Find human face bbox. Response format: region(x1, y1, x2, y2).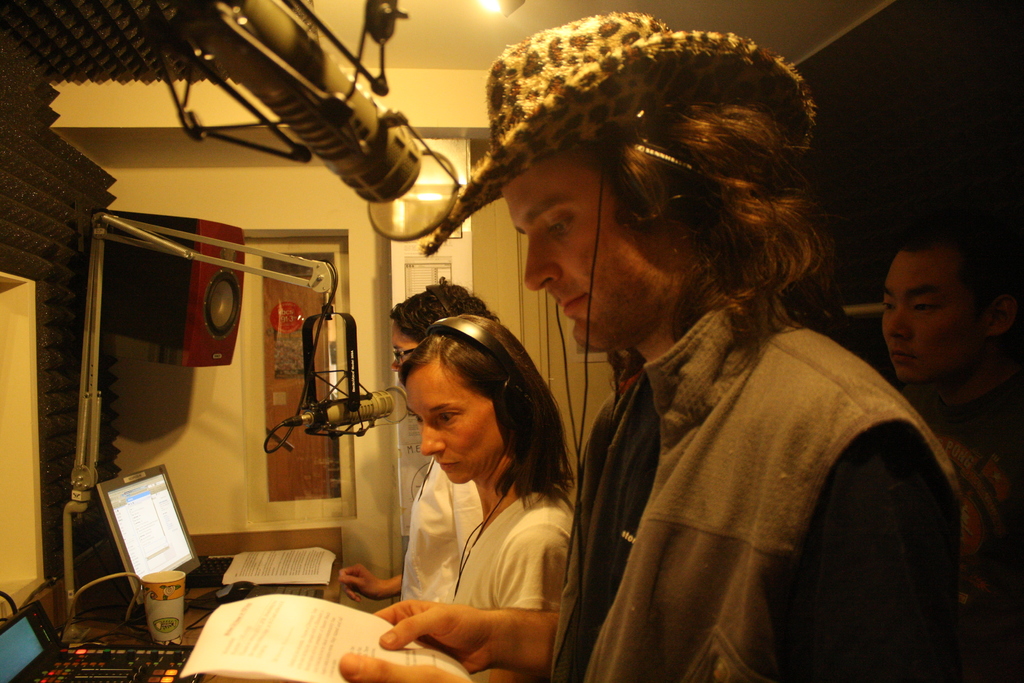
region(387, 327, 426, 375).
